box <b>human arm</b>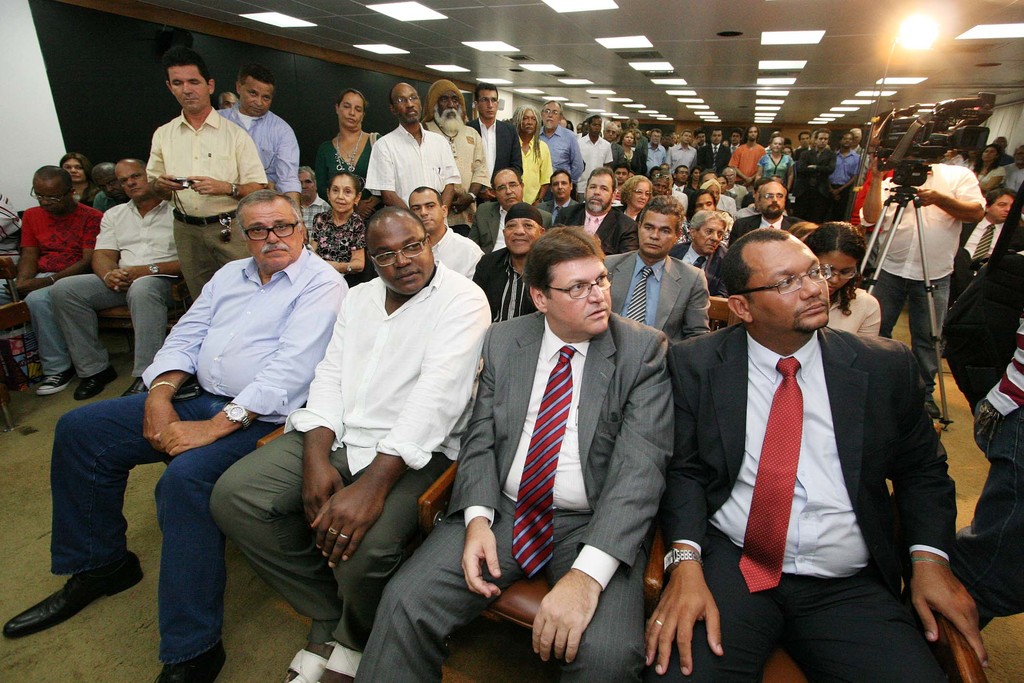
(left=681, top=268, right=719, bottom=341)
